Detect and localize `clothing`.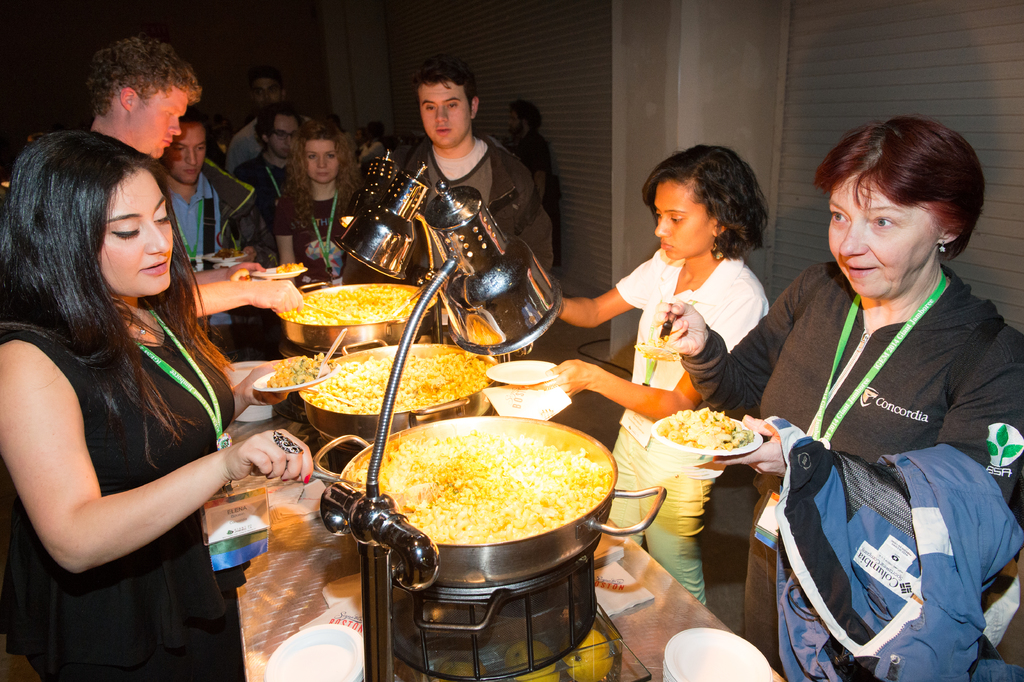
Localized at pyautogui.locateOnScreen(209, 99, 322, 185).
